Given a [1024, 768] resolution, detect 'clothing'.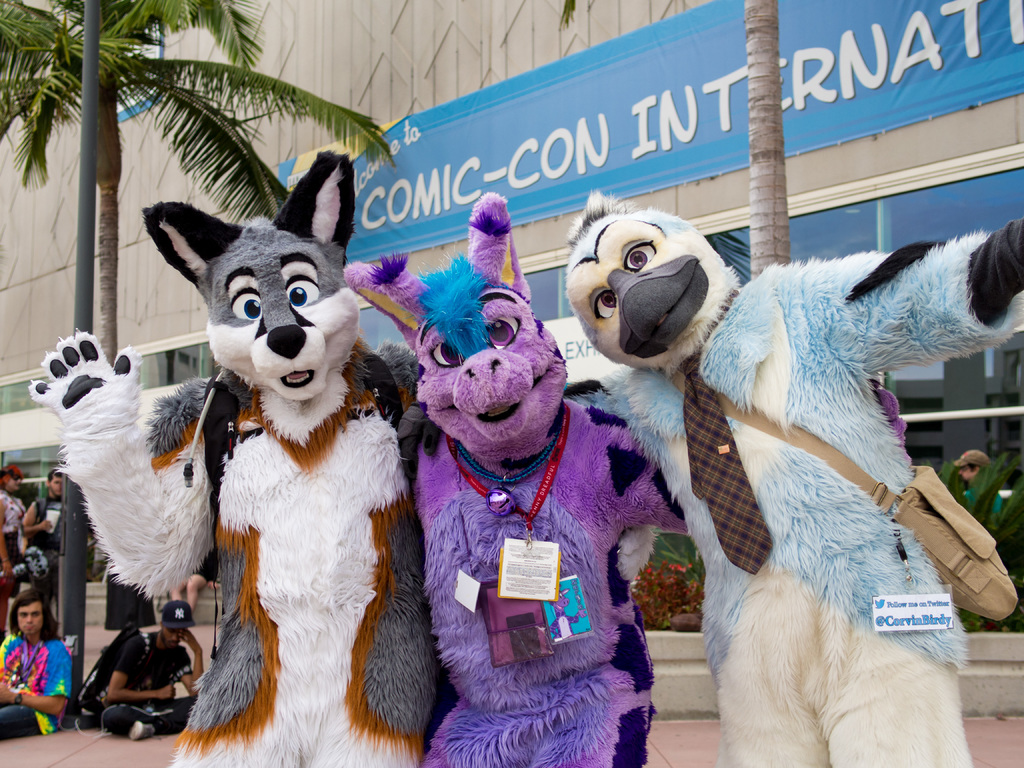
<box>103,636,198,728</box>.
